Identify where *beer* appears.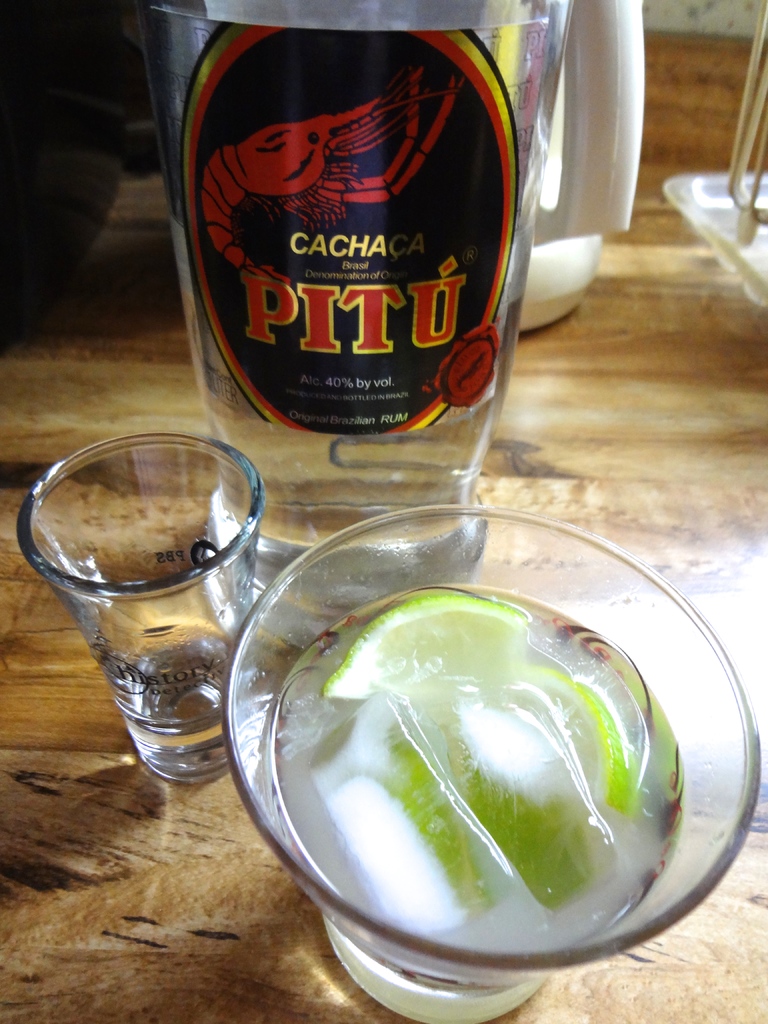
Appears at [225, 498, 767, 1023].
